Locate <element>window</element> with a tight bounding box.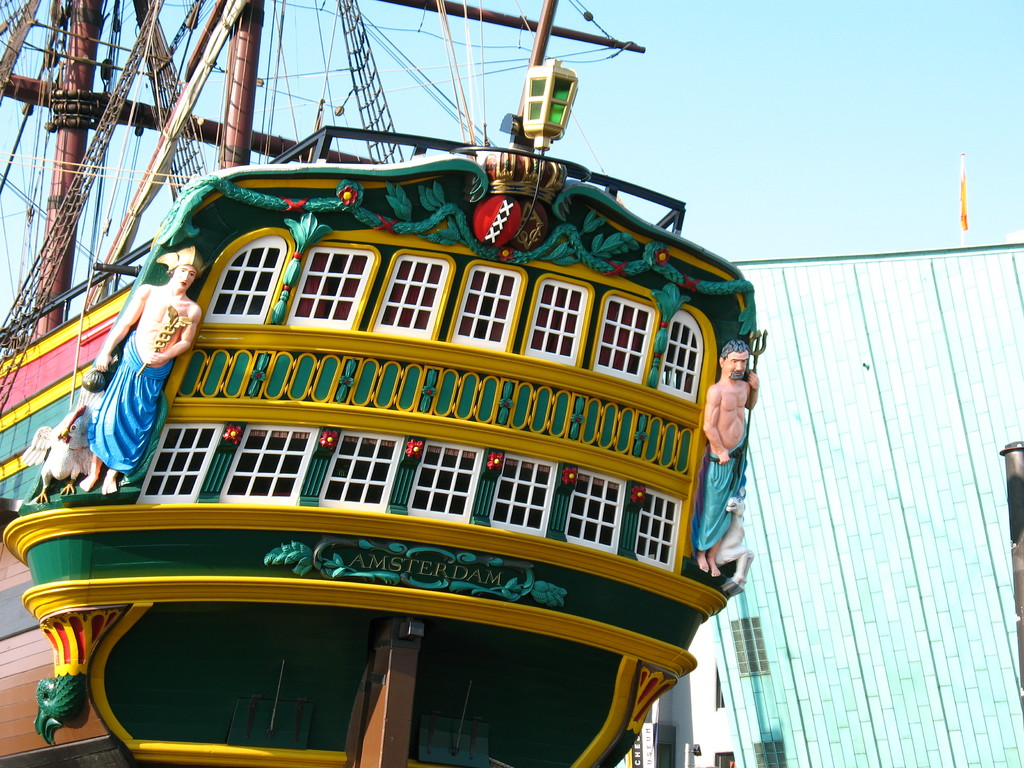
bbox=(488, 456, 552, 531).
